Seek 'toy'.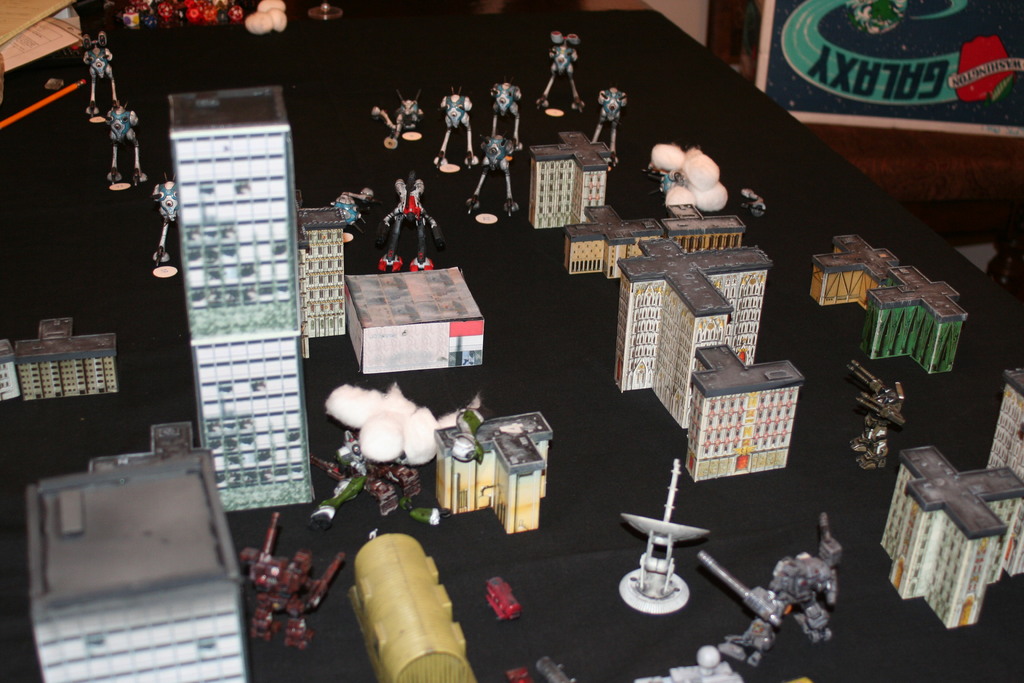
box(538, 30, 586, 114).
